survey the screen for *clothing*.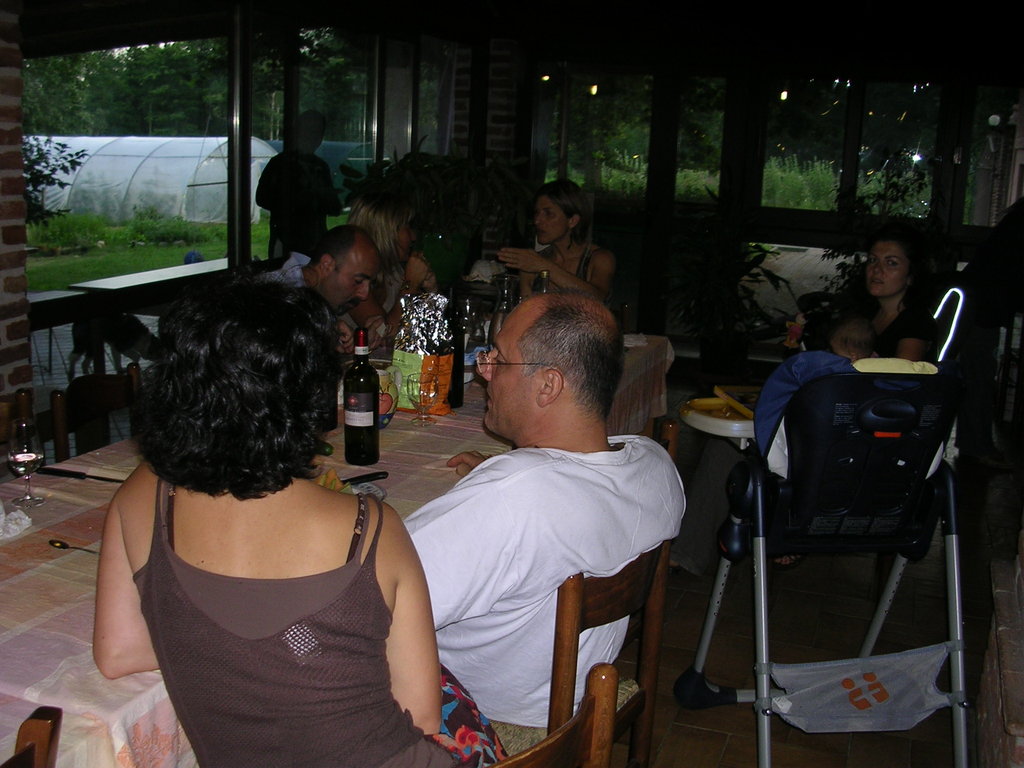
Survey found: box(380, 265, 410, 318).
